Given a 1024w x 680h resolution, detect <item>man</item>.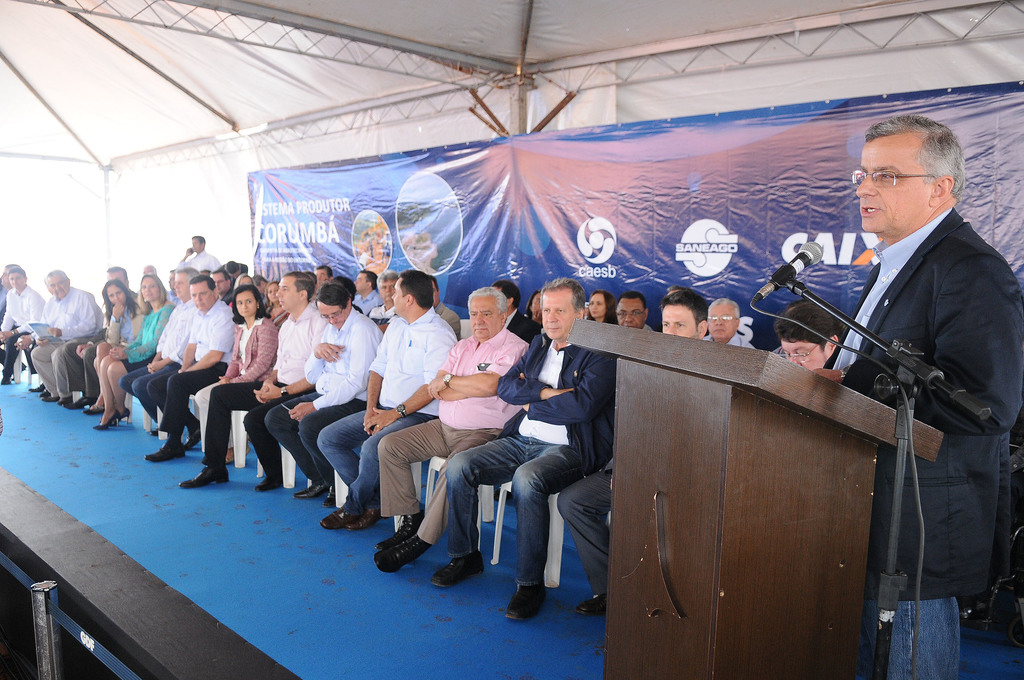
365,285,532,573.
